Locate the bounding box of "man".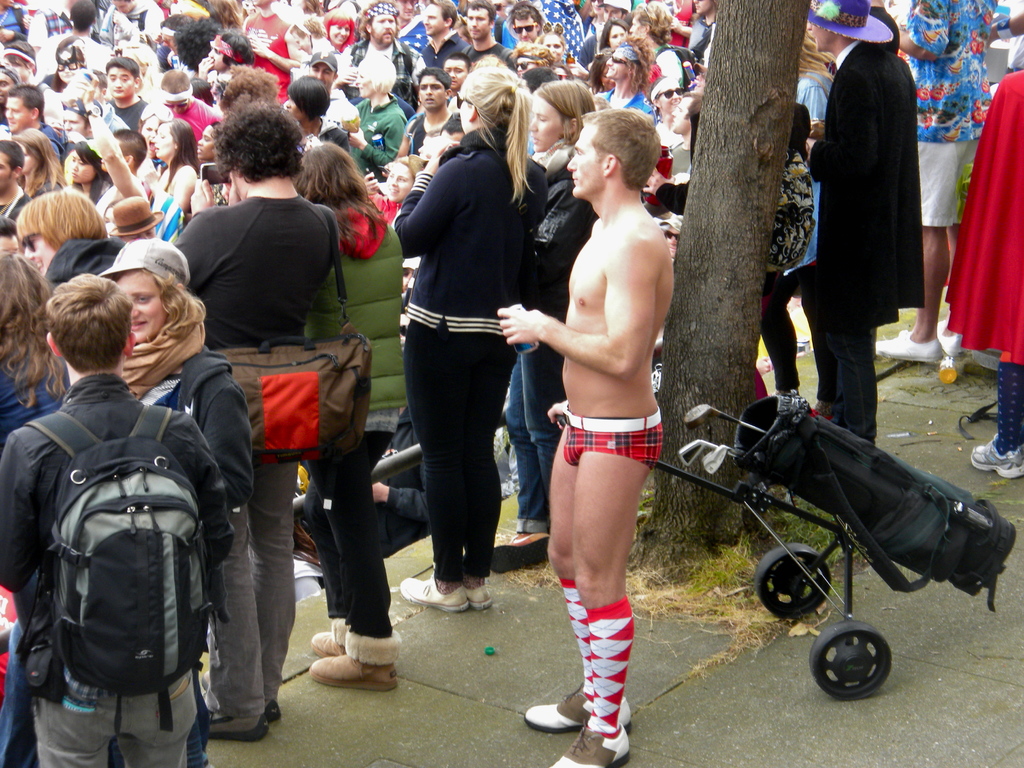
Bounding box: <box>460,0,515,71</box>.
